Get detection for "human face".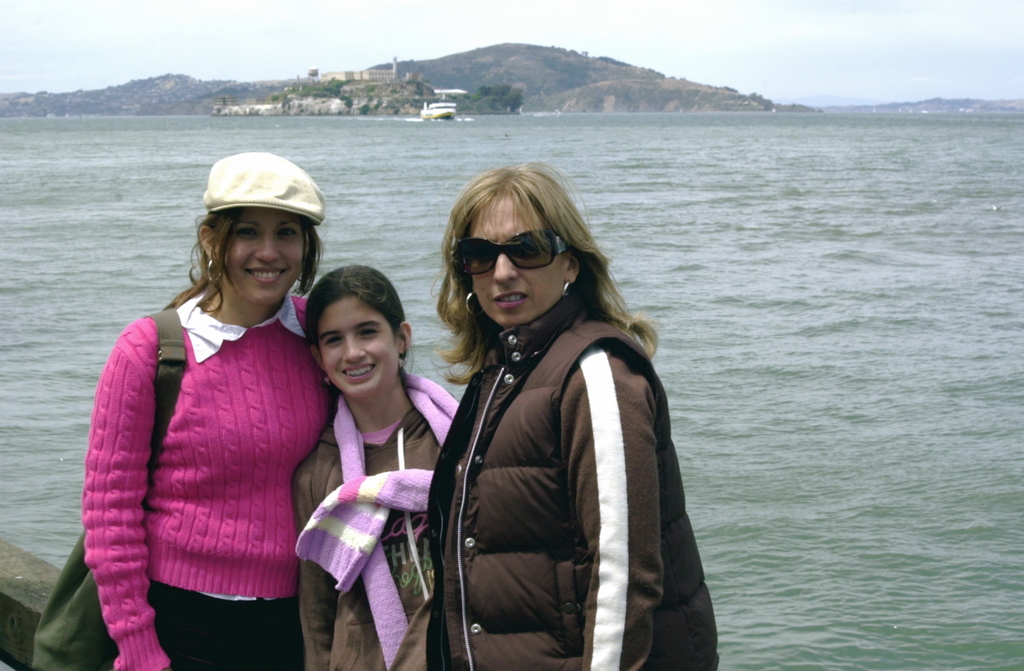
Detection: left=221, top=206, right=308, bottom=299.
